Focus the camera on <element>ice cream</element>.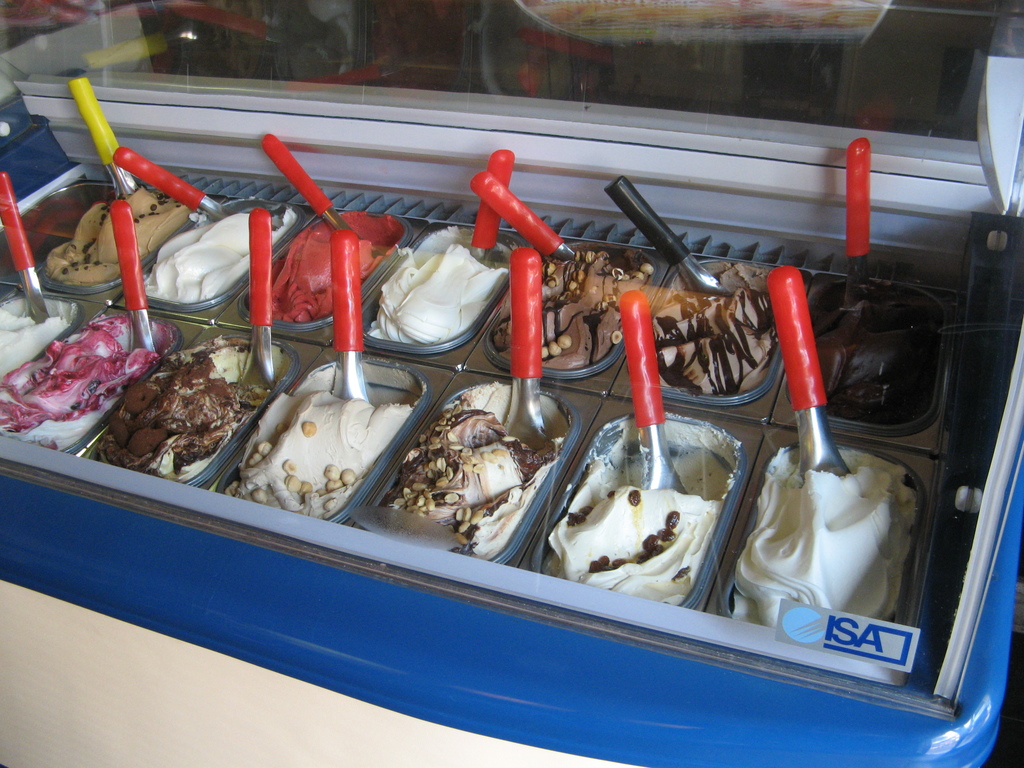
Focus region: pyautogui.locateOnScreen(260, 204, 396, 322).
